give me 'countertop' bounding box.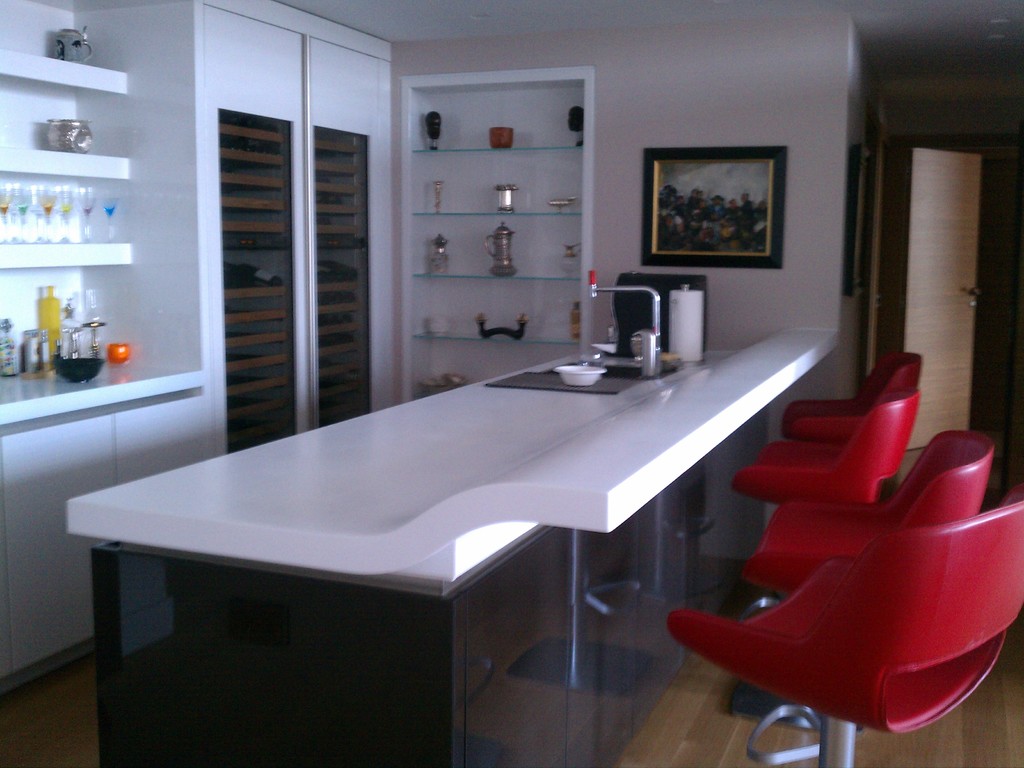
64/322/836/577.
